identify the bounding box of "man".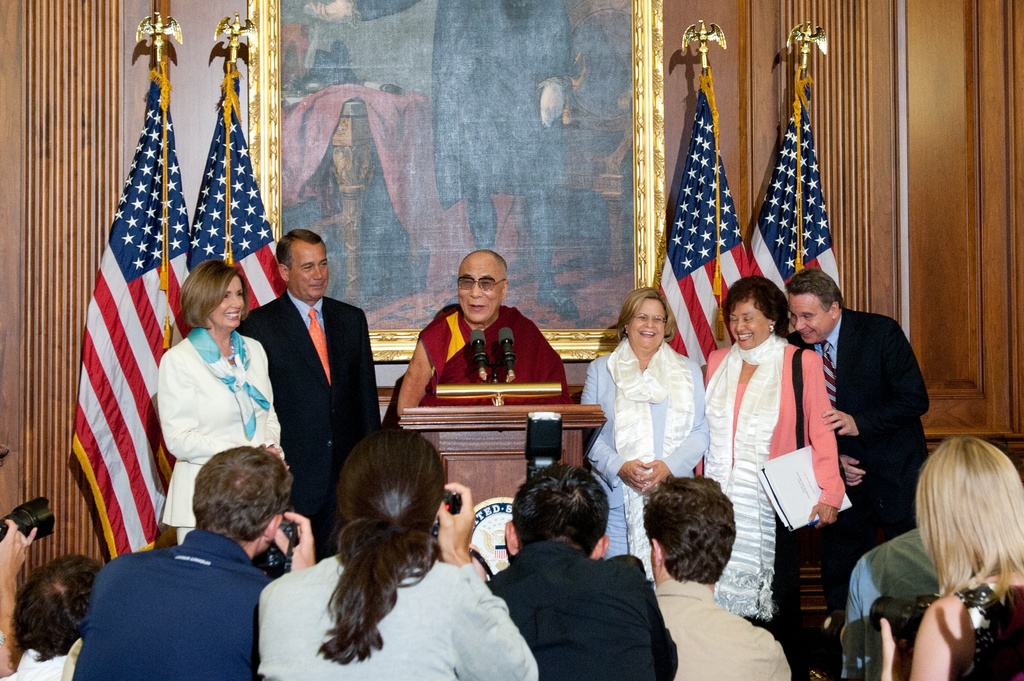
(x1=237, y1=230, x2=383, y2=562).
